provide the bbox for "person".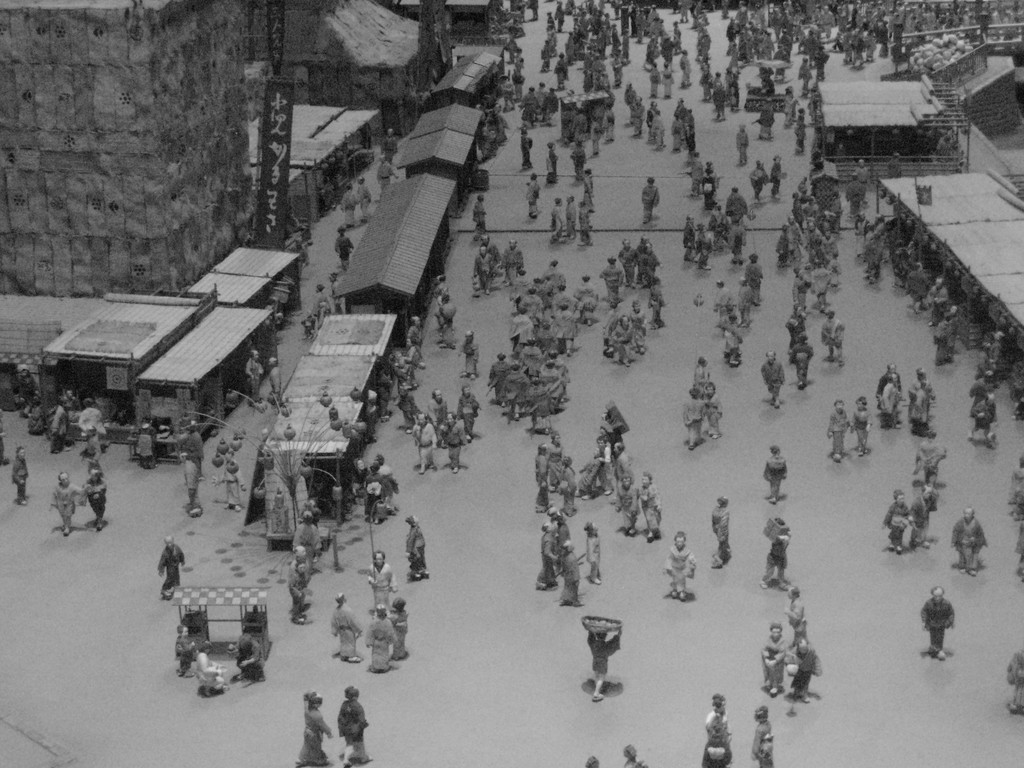
crop(744, 252, 764, 303).
